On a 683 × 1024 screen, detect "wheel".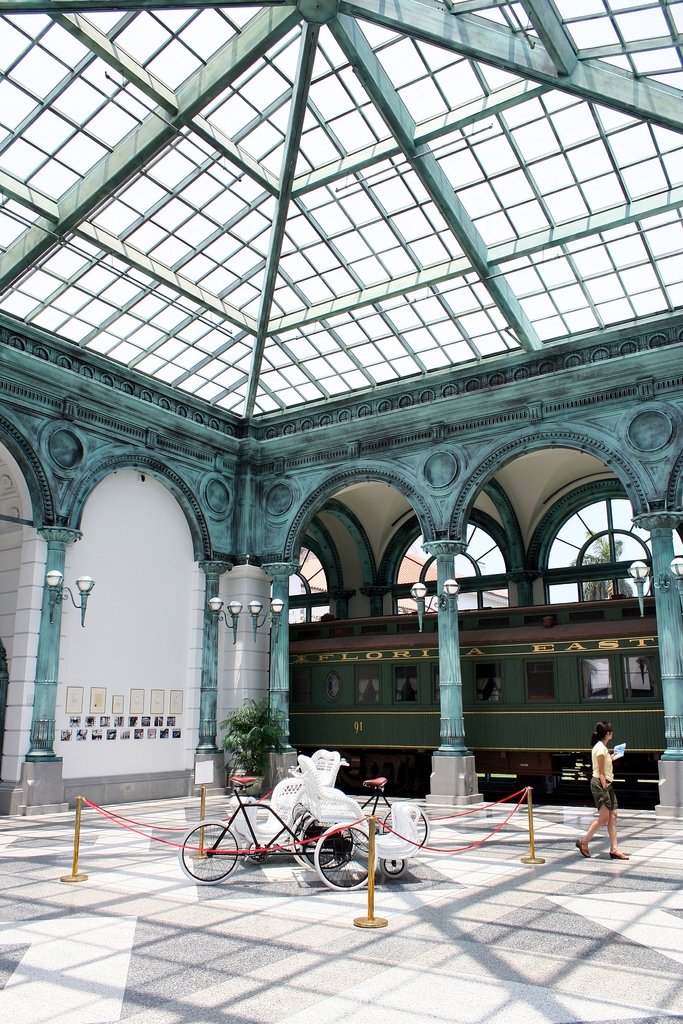
<box>186,827,246,892</box>.
